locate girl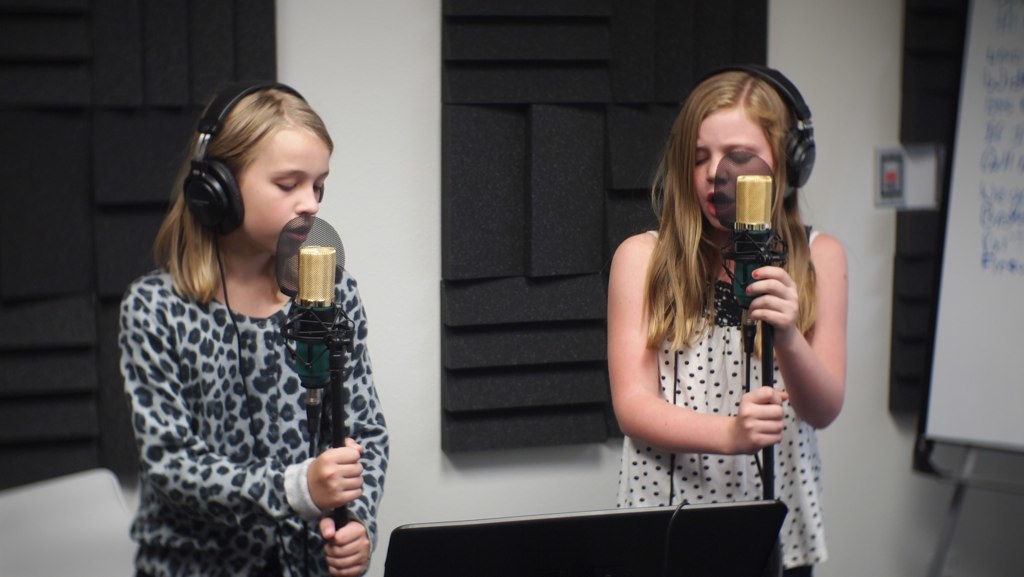
locate(118, 78, 388, 576)
